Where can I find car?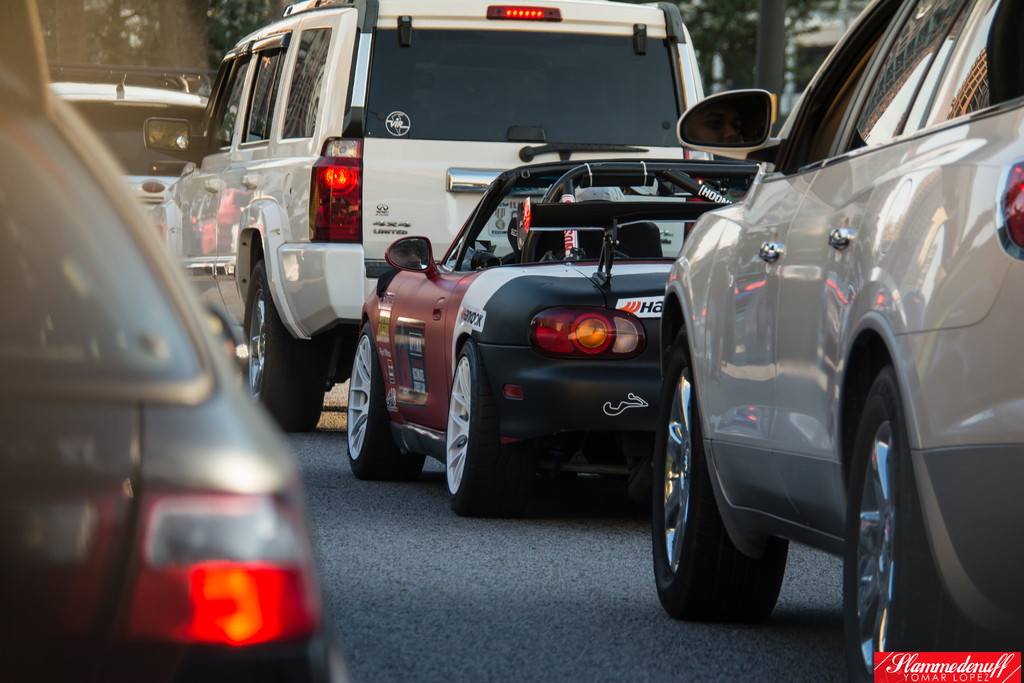
You can find it at 47 60 221 213.
